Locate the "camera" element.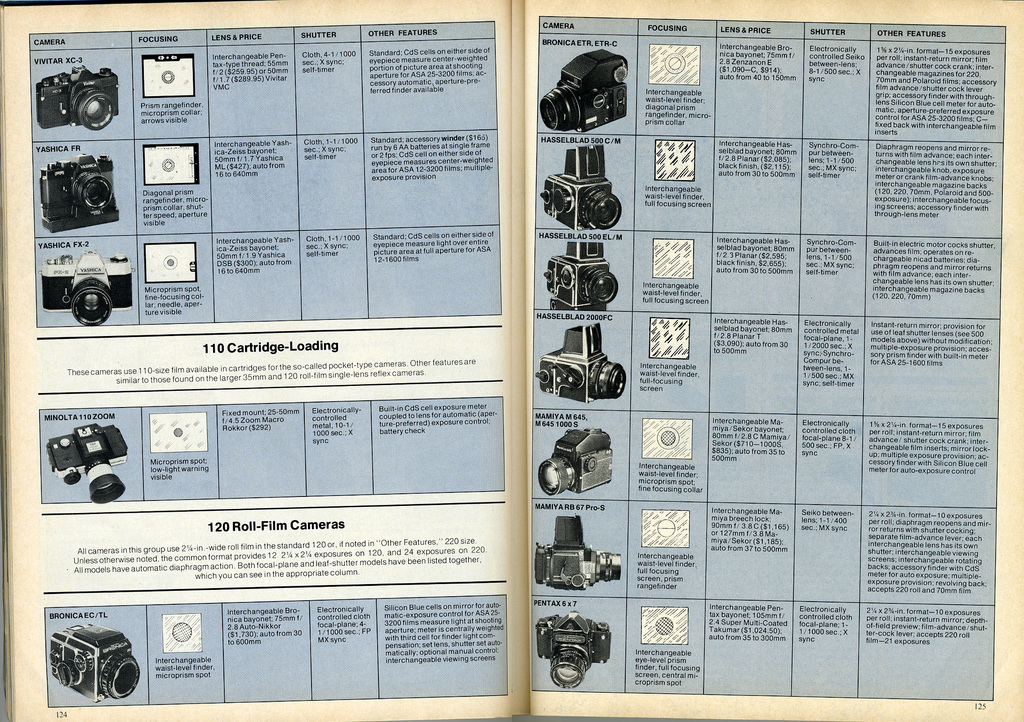
Element bbox: 535/511/624/594.
